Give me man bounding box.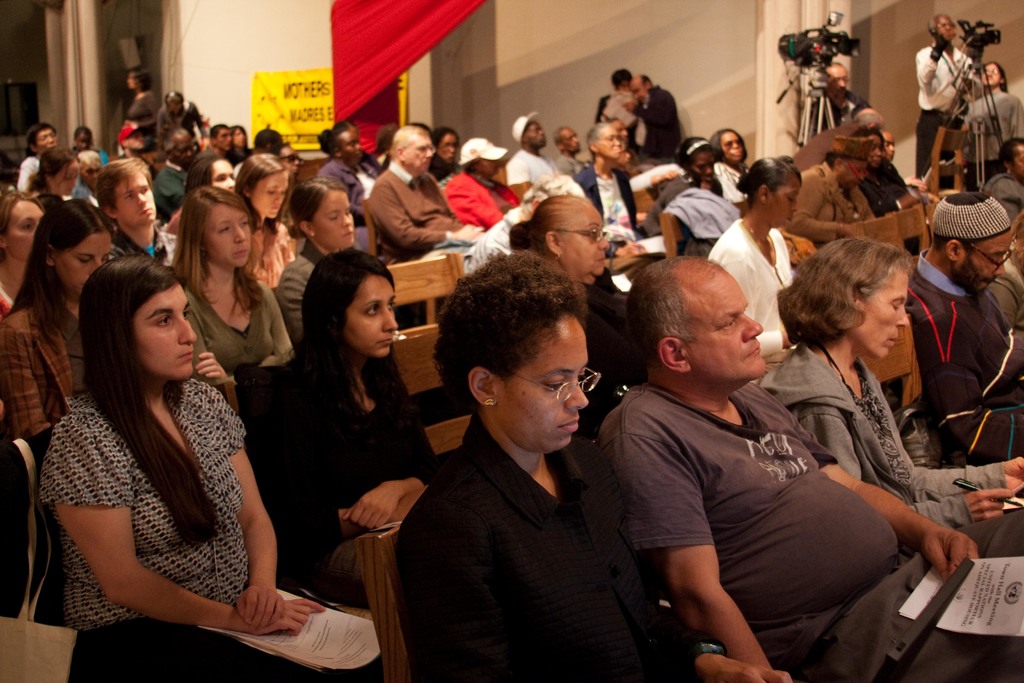
118/120/158/179.
